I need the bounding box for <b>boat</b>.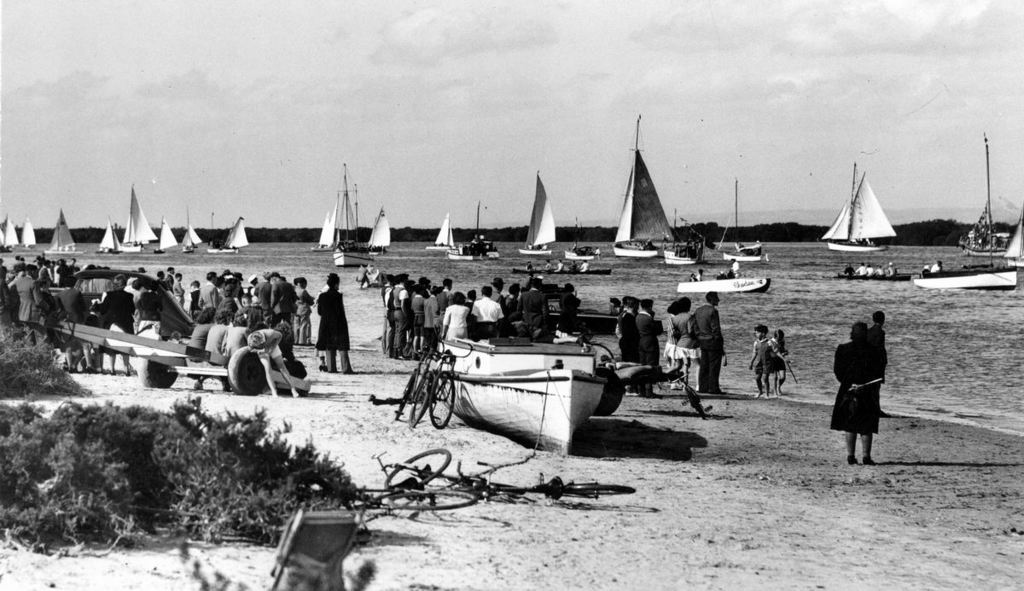
Here it is: left=20, top=217, right=33, bottom=251.
